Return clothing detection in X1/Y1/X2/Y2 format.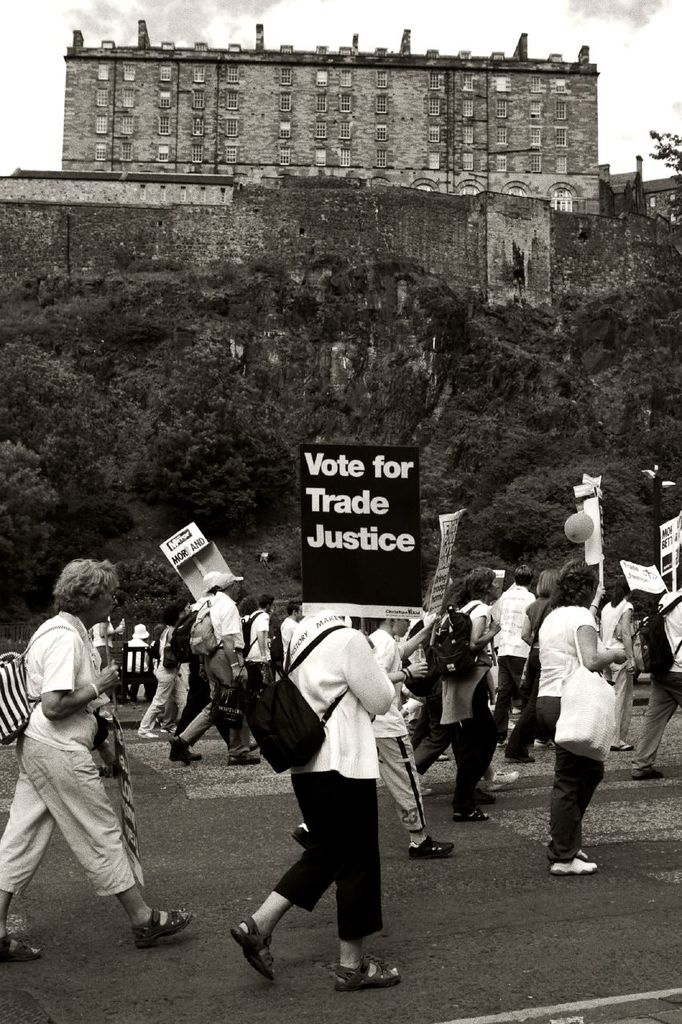
145/610/183/742.
